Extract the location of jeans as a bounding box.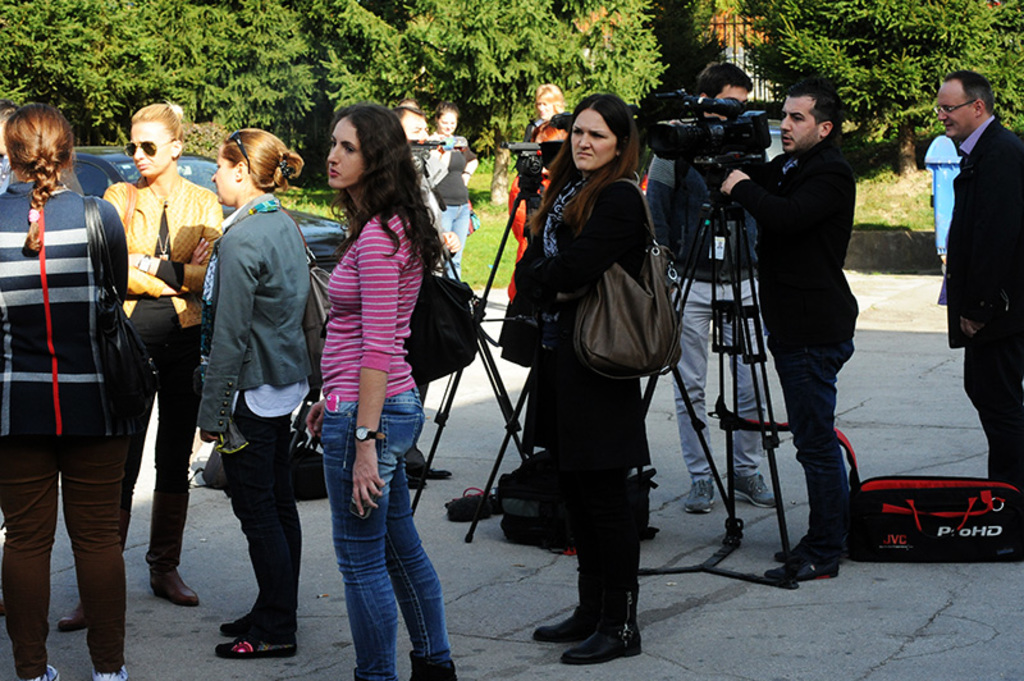
9/433/123/658.
